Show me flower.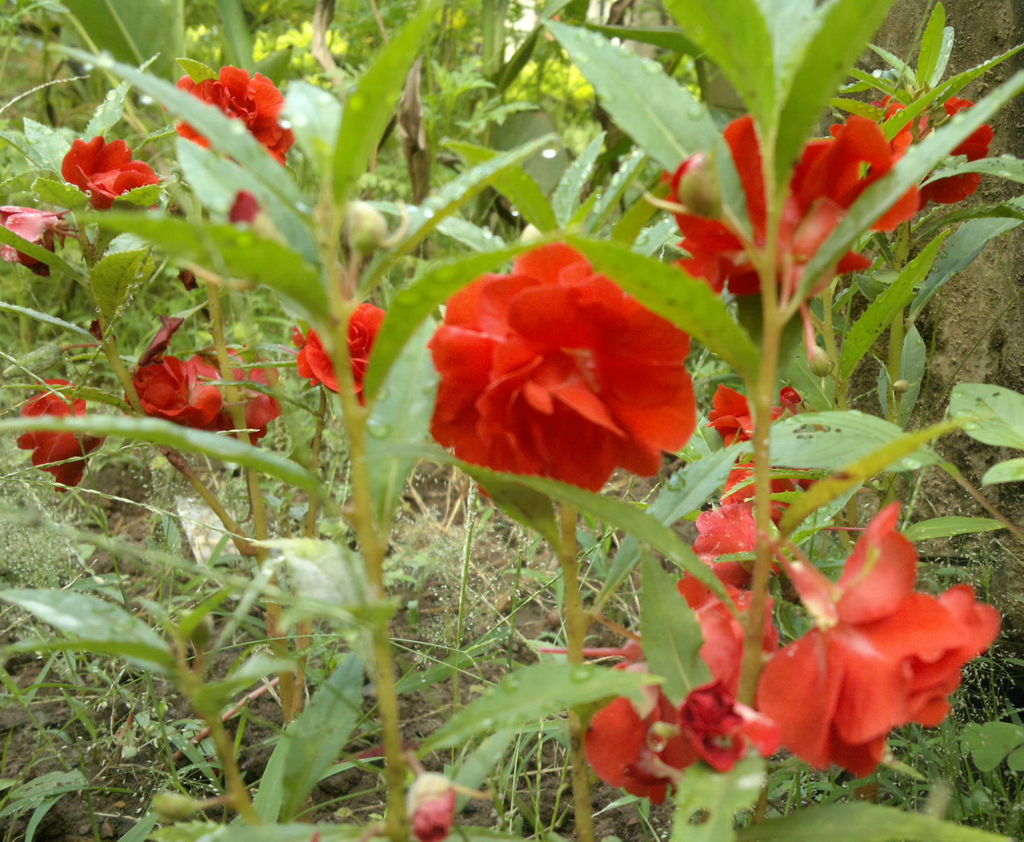
flower is here: box(749, 502, 1004, 775).
